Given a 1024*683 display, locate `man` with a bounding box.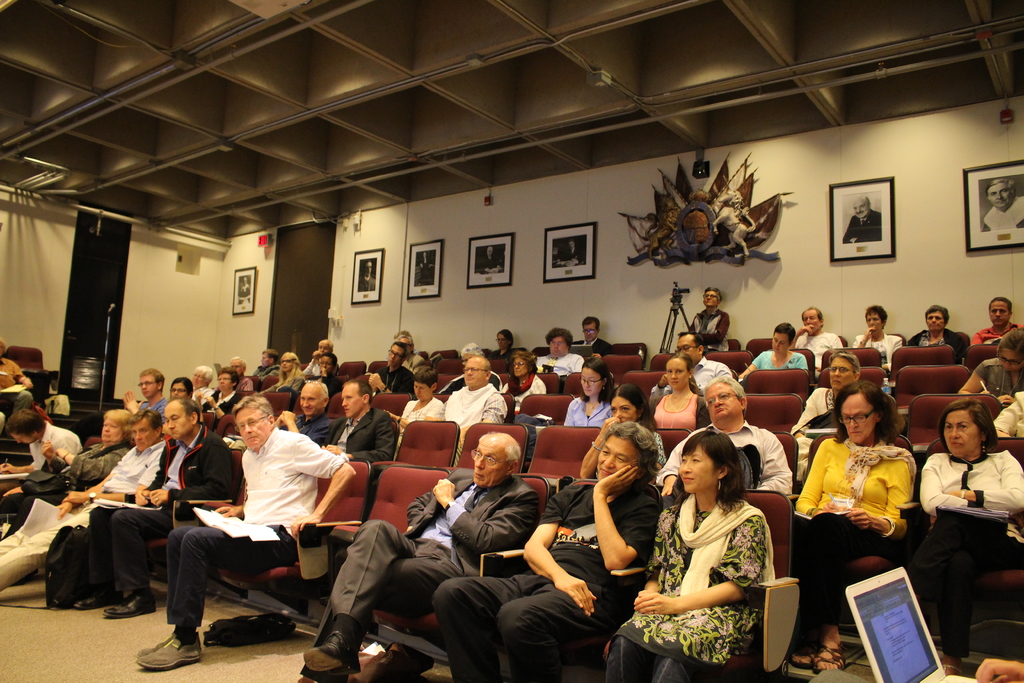
Located: 319/356/335/386.
